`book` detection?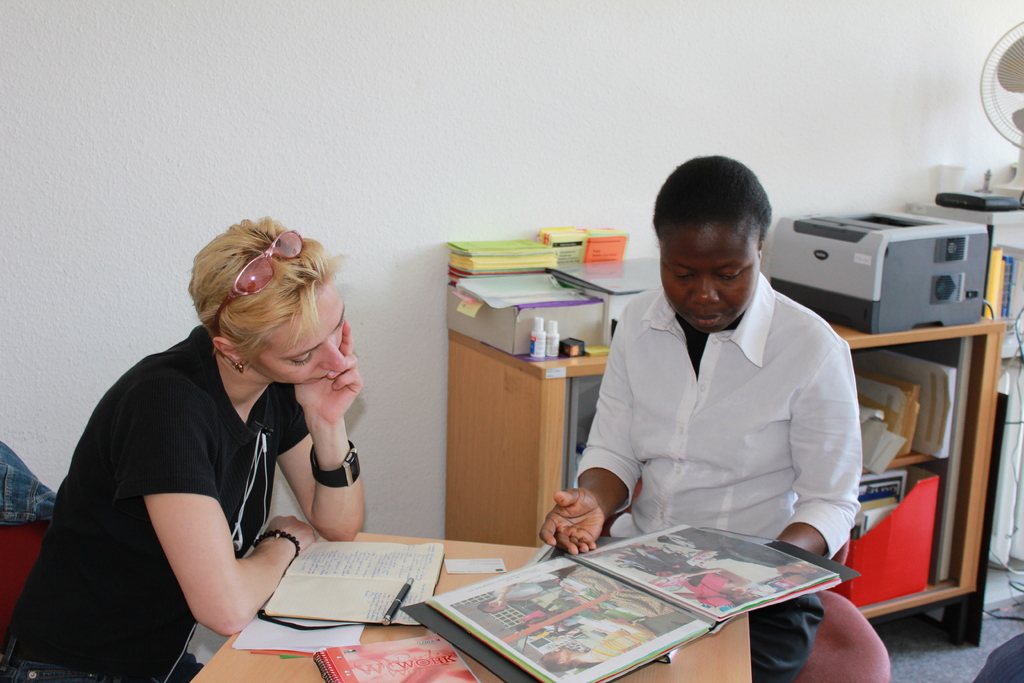
[left=259, top=536, right=442, bottom=628]
